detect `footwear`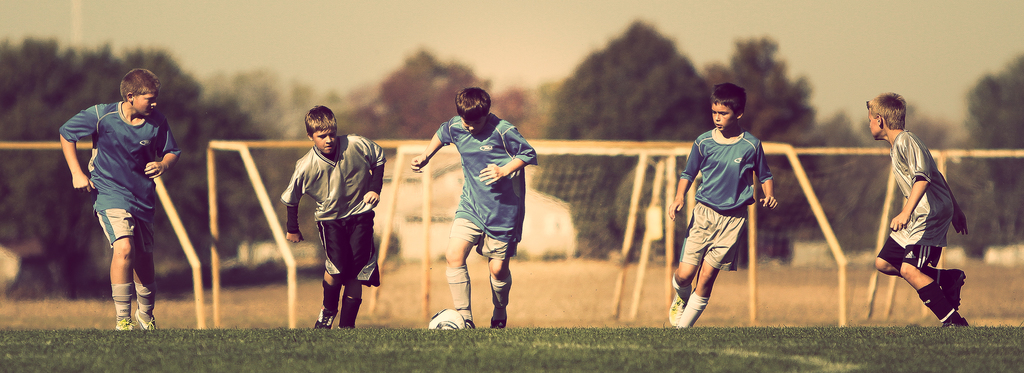
bbox=(462, 315, 481, 333)
